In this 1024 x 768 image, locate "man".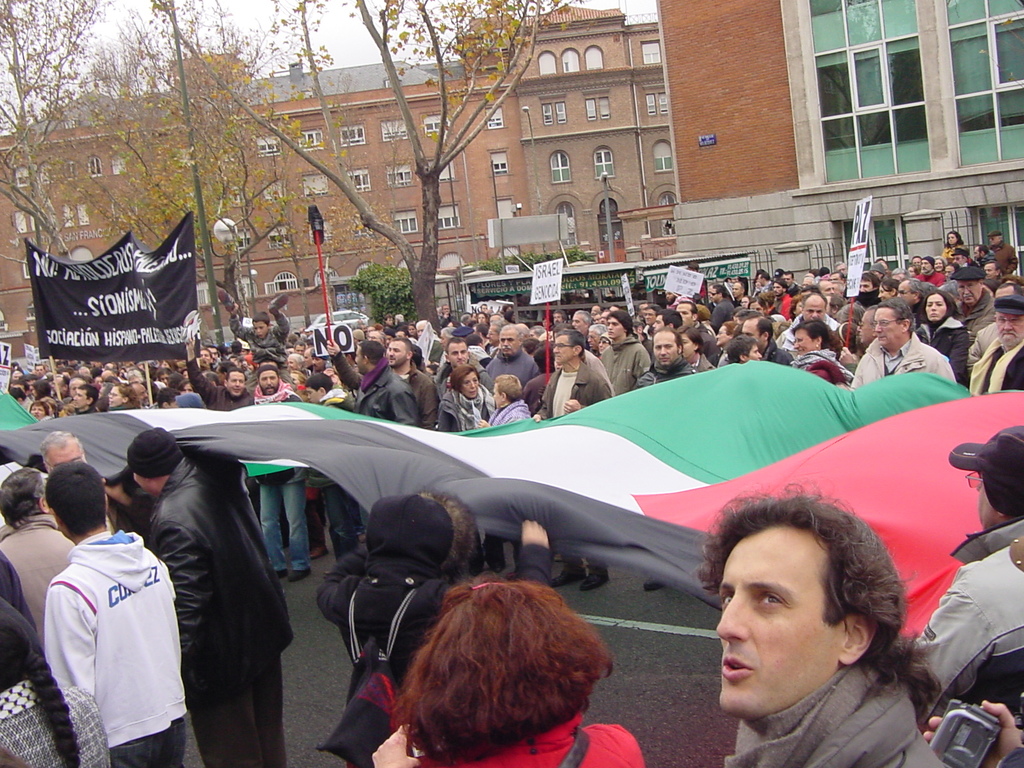
Bounding box: box(29, 454, 199, 767).
